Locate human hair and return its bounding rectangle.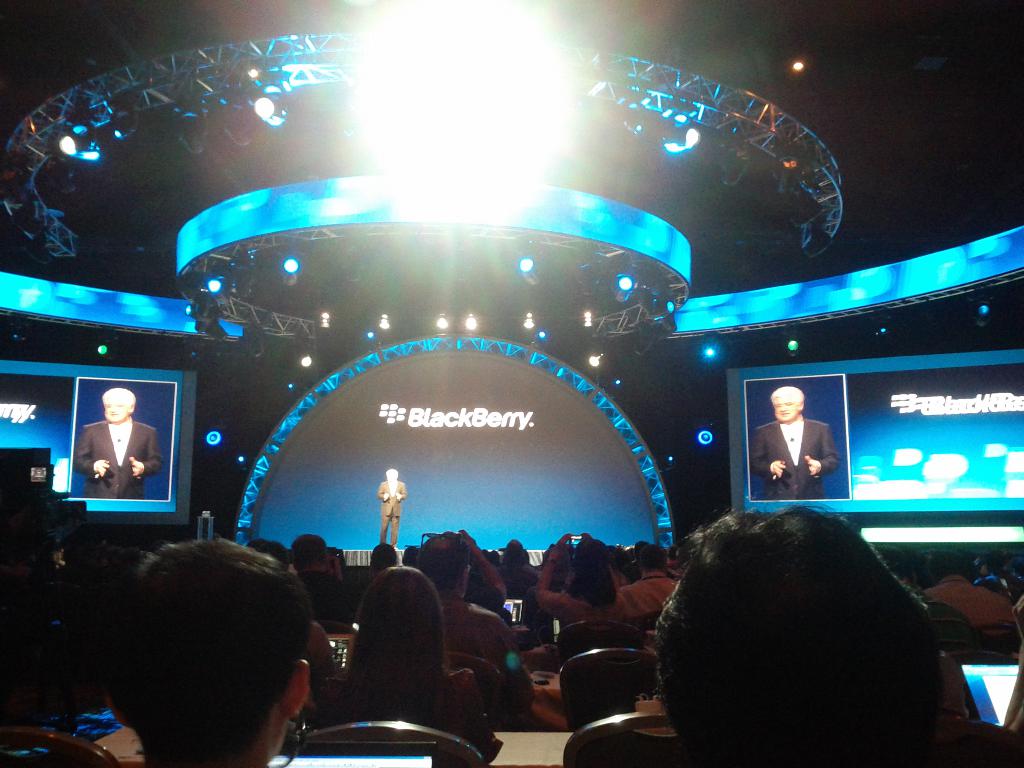
crop(63, 522, 108, 556).
